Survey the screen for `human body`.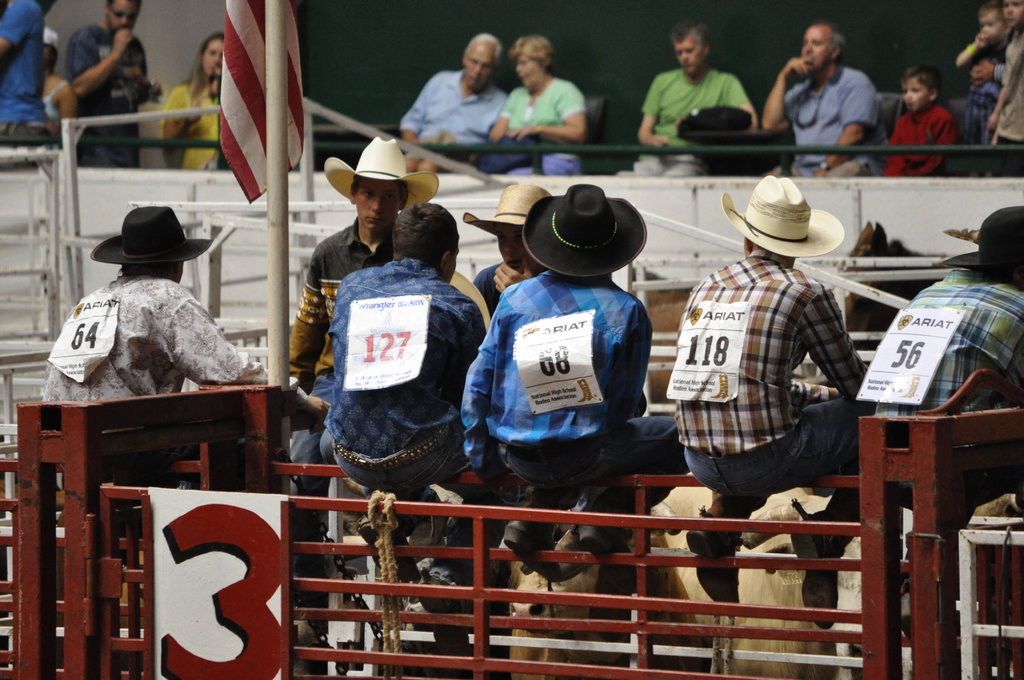
Survey found: left=489, top=77, right=589, bottom=177.
